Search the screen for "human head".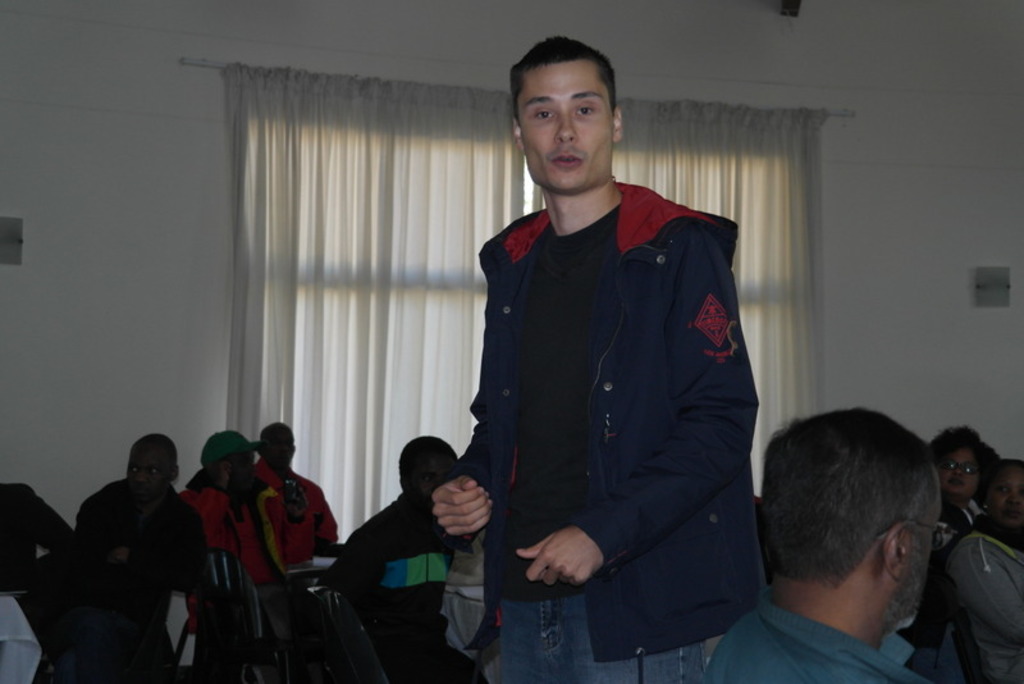
Found at <bbox>758, 402, 951, 630</bbox>.
